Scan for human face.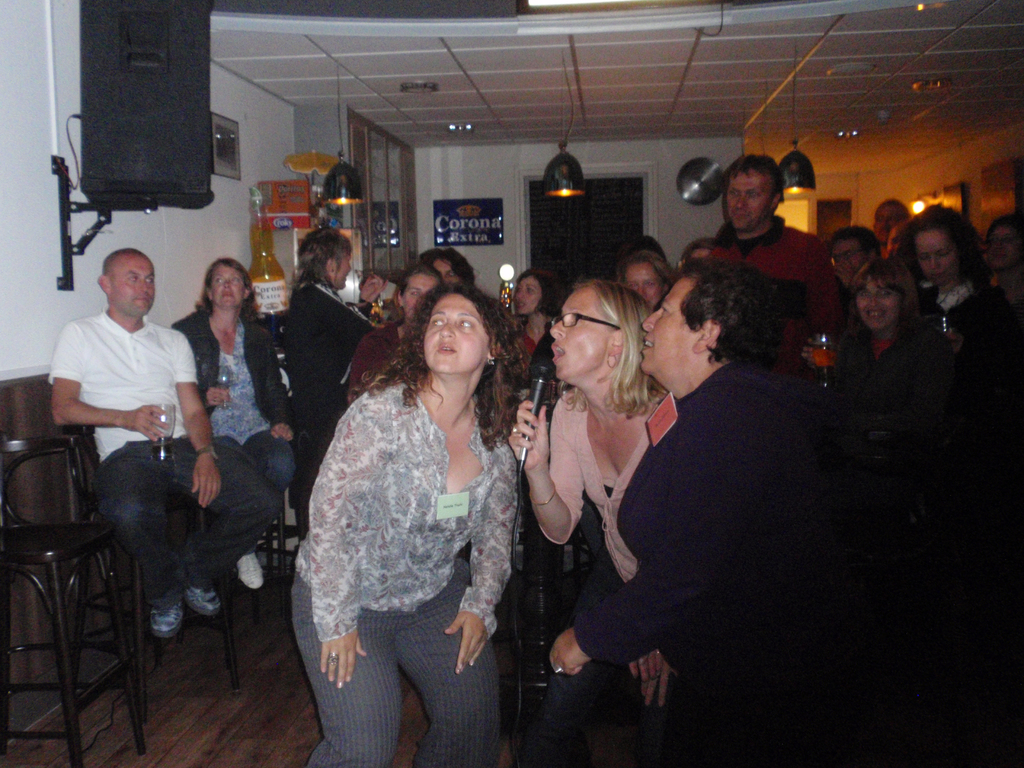
Scan result: {"x1": 831, "y1": 239, "x2": 862, "y2": 285}.
